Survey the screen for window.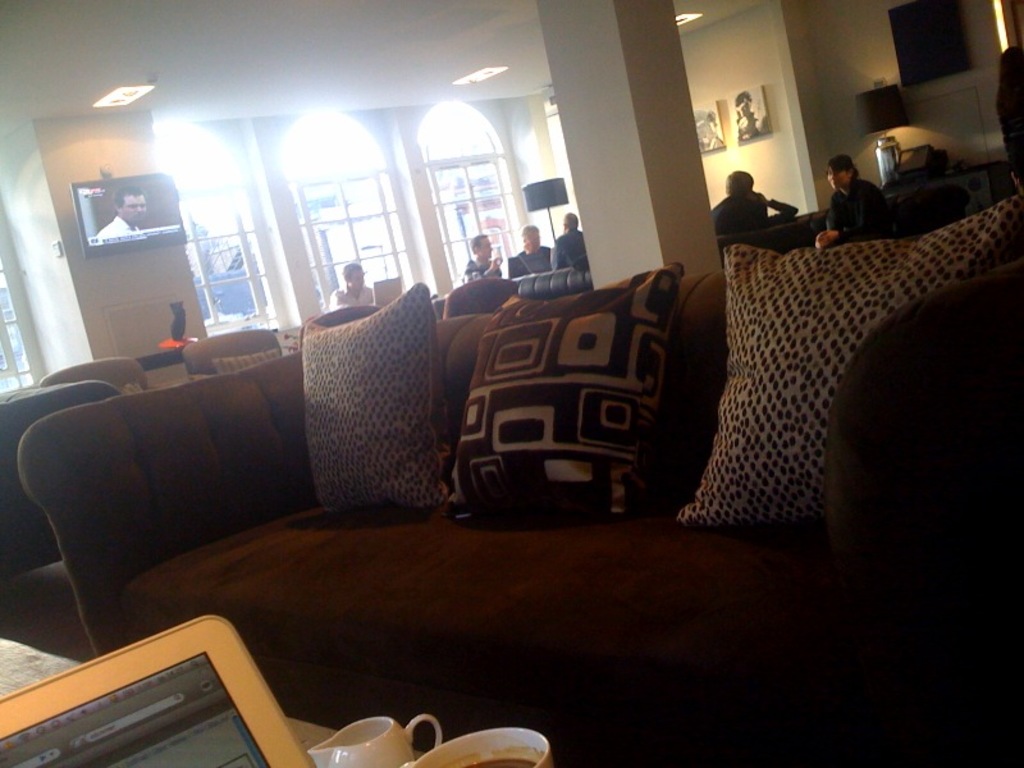
Survey found: [x1=0, y1=212, x2=52, y2=404].
